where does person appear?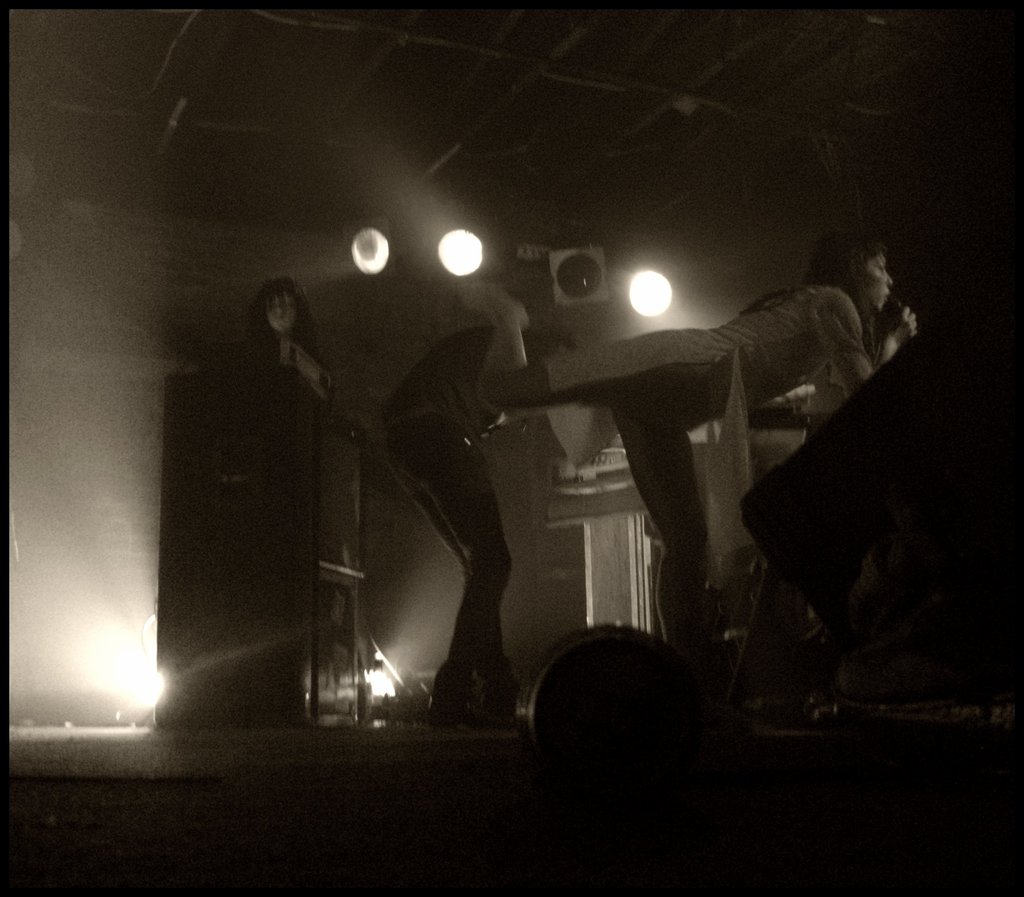
Appears at x1=377, y1=319, x2=577, y2=736.
